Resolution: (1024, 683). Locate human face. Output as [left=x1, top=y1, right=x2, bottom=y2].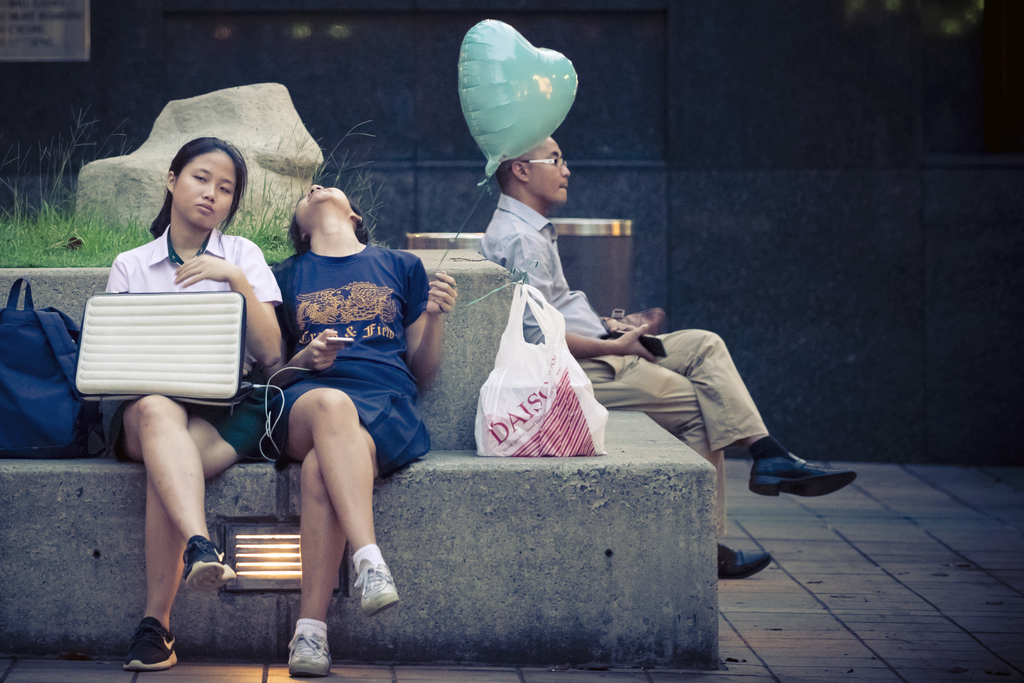
[left=180, top=158, right=240, bottom=224].
